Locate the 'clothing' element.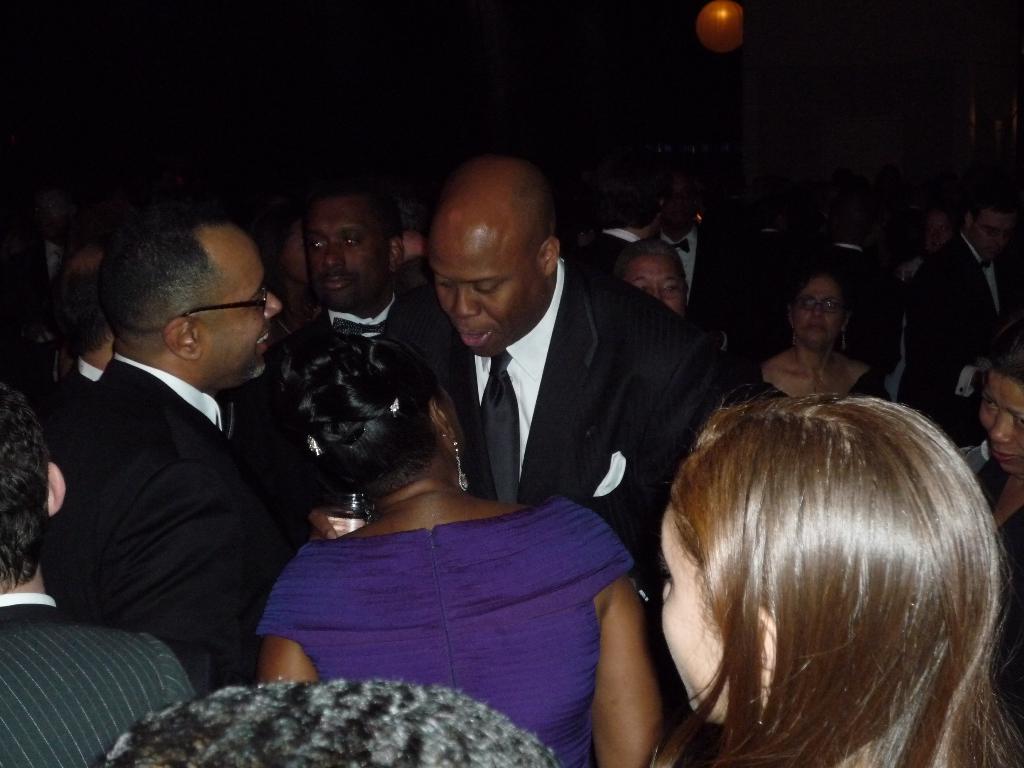
Element bbox: Rect(244, 445, 643, 725).
